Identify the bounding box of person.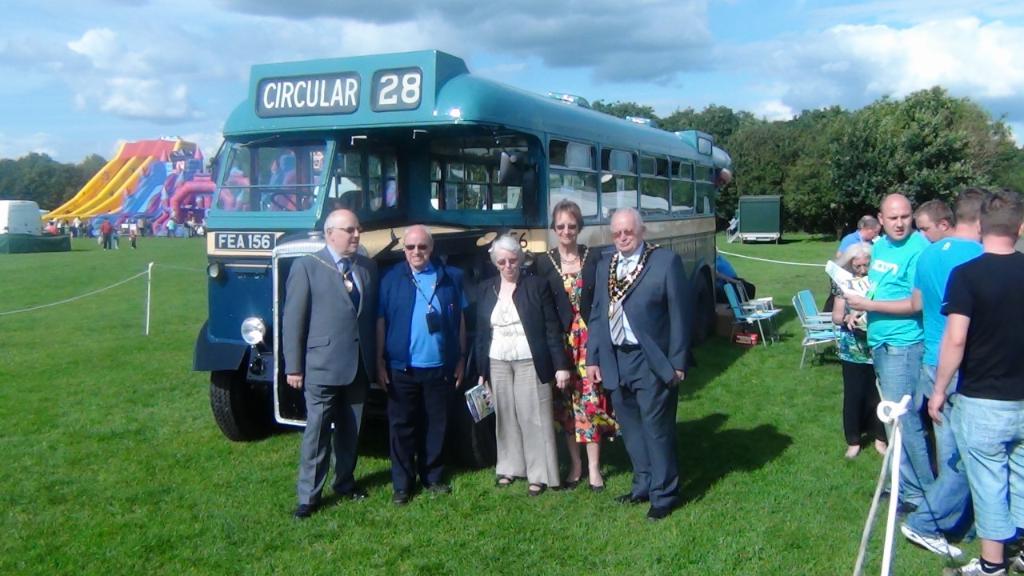
x1=832 y1=240 x2=889 y2=462.
